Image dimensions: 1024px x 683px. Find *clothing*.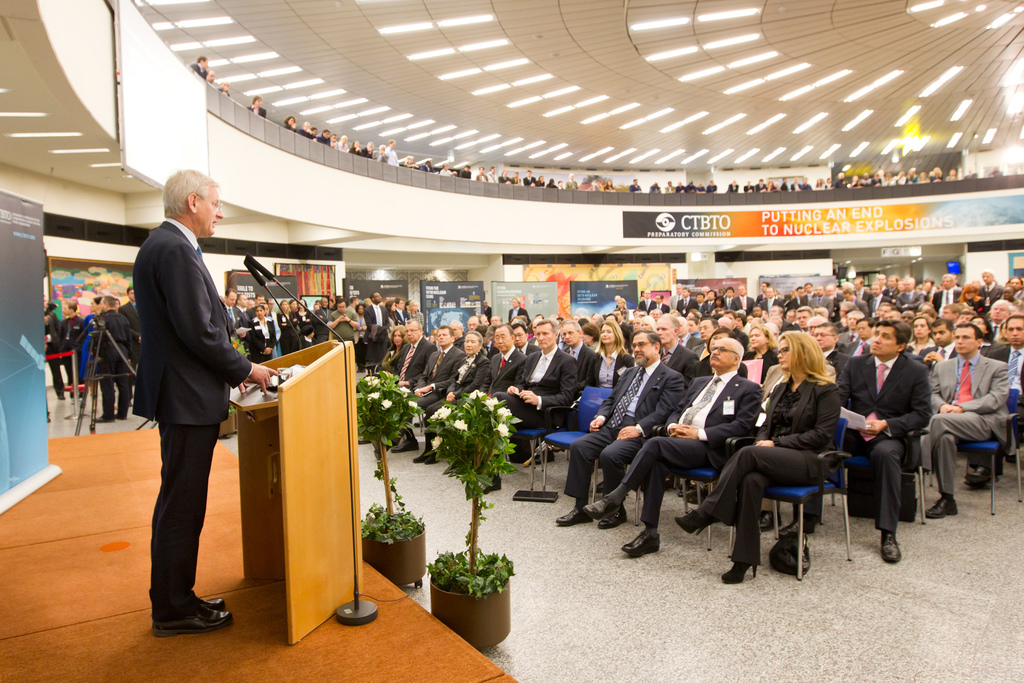
locate(977, 279, 1004, 315).
